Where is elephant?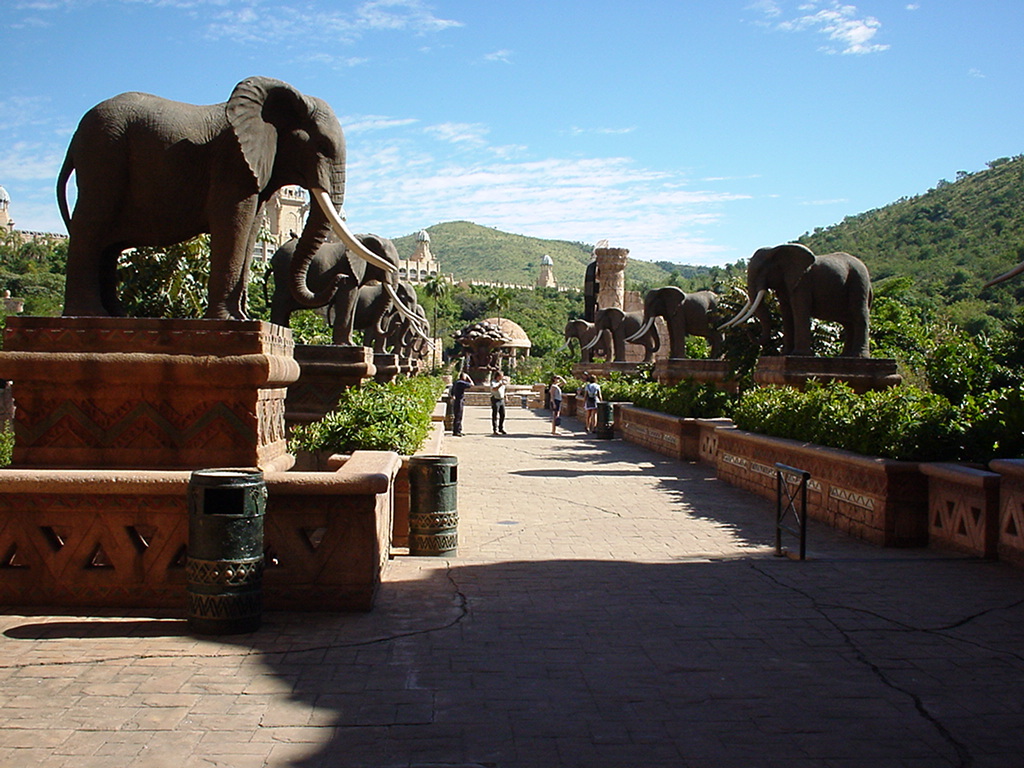
detection(69, 79, 371, 320).
